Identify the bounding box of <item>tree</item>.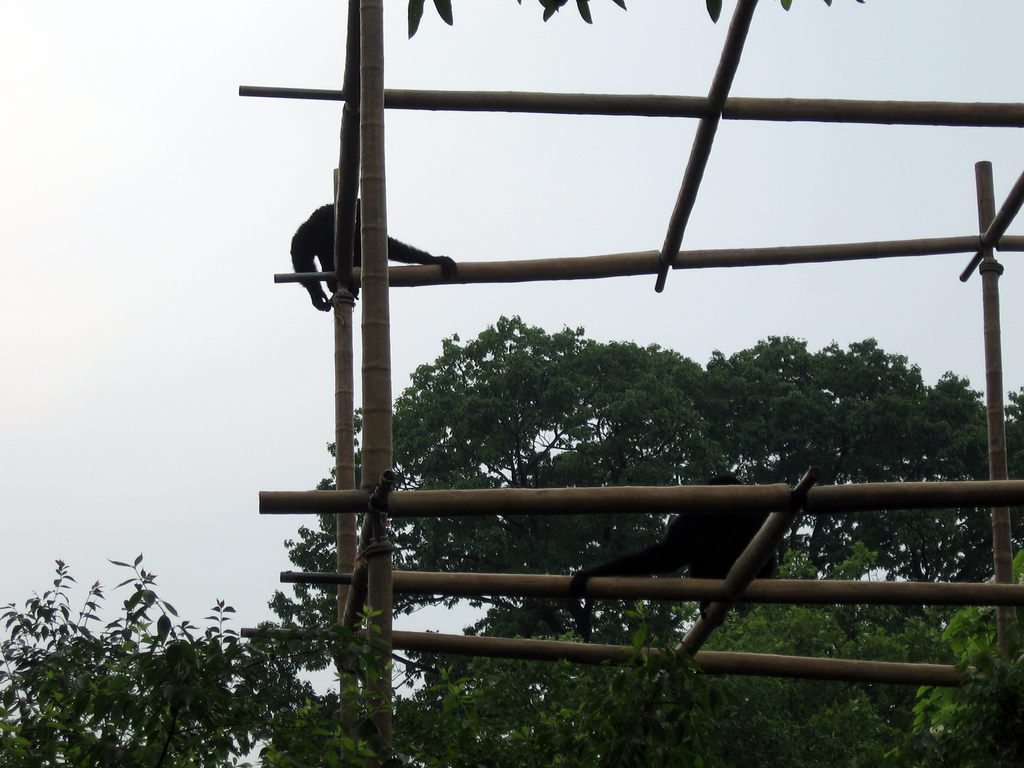
[0, 551, 264, 767].
